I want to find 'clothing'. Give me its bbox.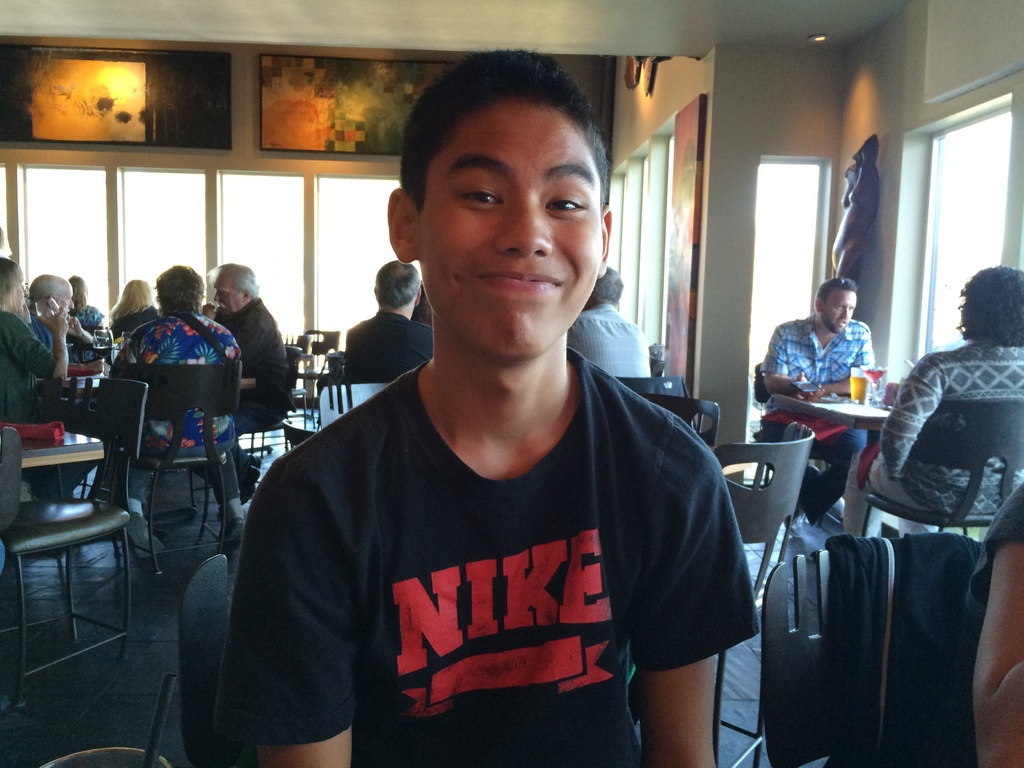
select_region(347, 308, 435, 378).
